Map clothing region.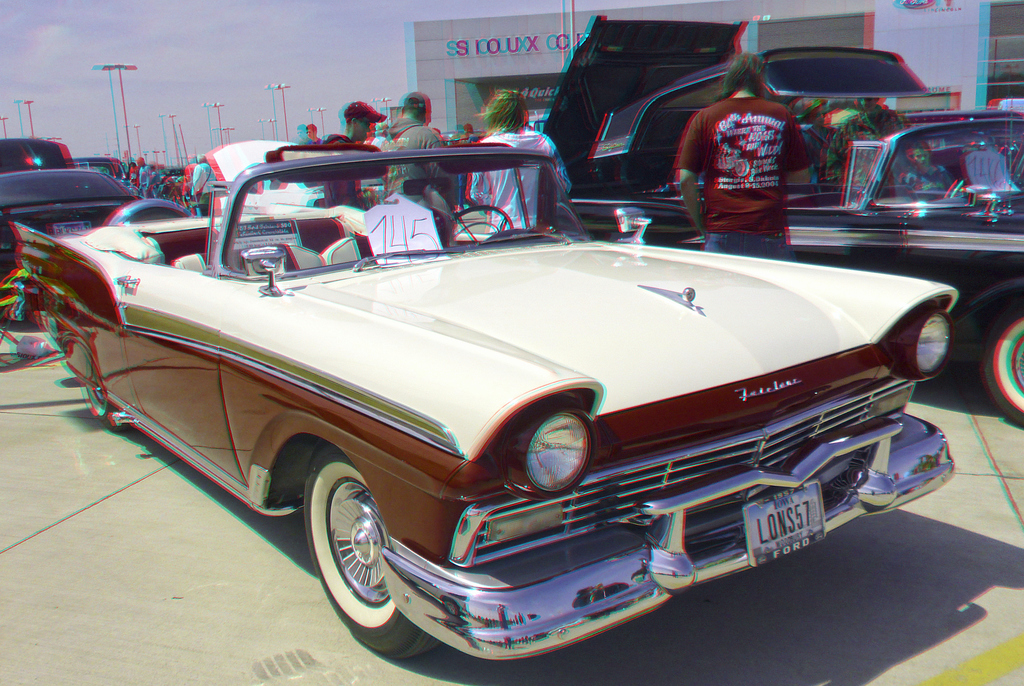
Mapped to (374,111,442,200).
